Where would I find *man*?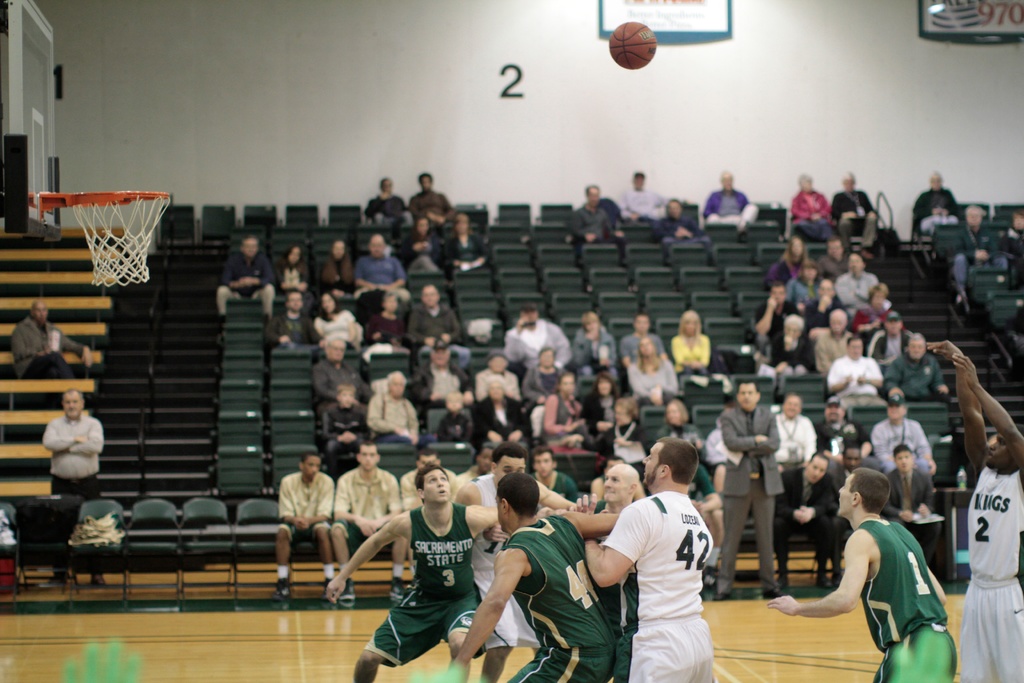
At BBox(812, 312, 858, 372).
